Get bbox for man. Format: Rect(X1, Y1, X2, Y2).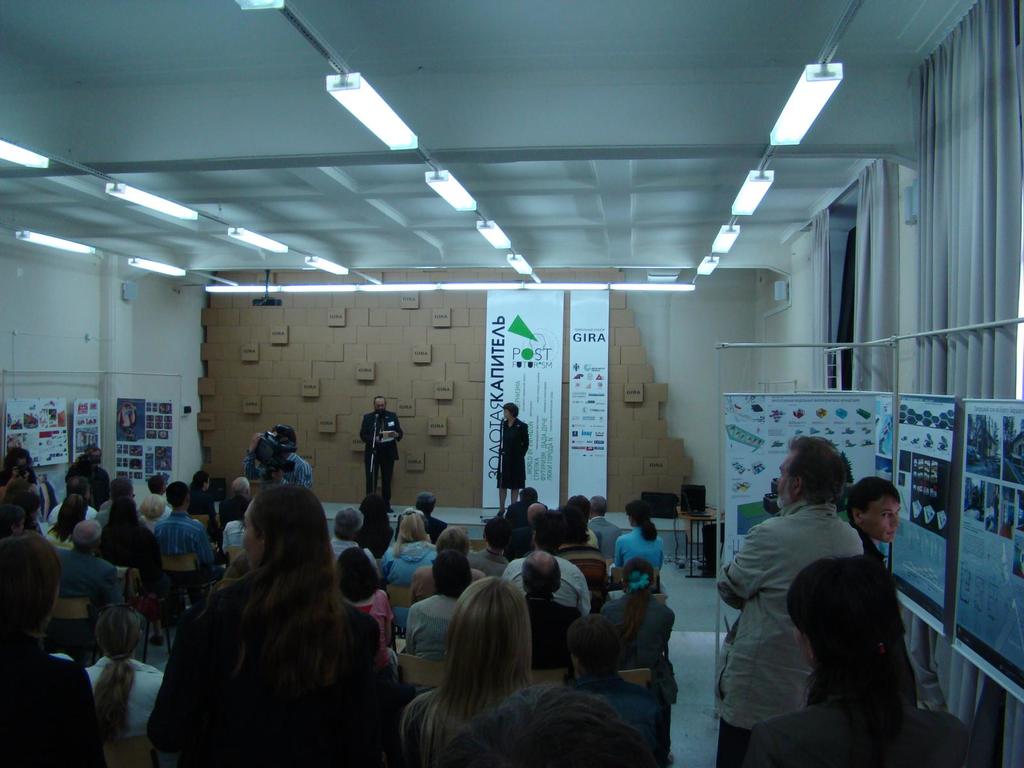
Rect(397, 493, 448, 542).
